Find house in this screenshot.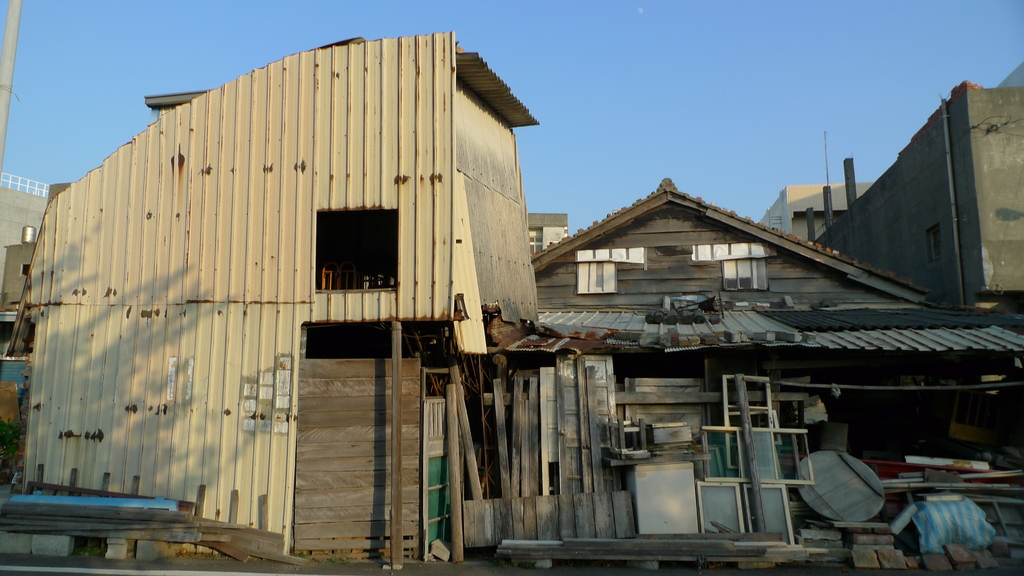
The bounding box for house is (left=455, top=177, right=959, bottom=564).
